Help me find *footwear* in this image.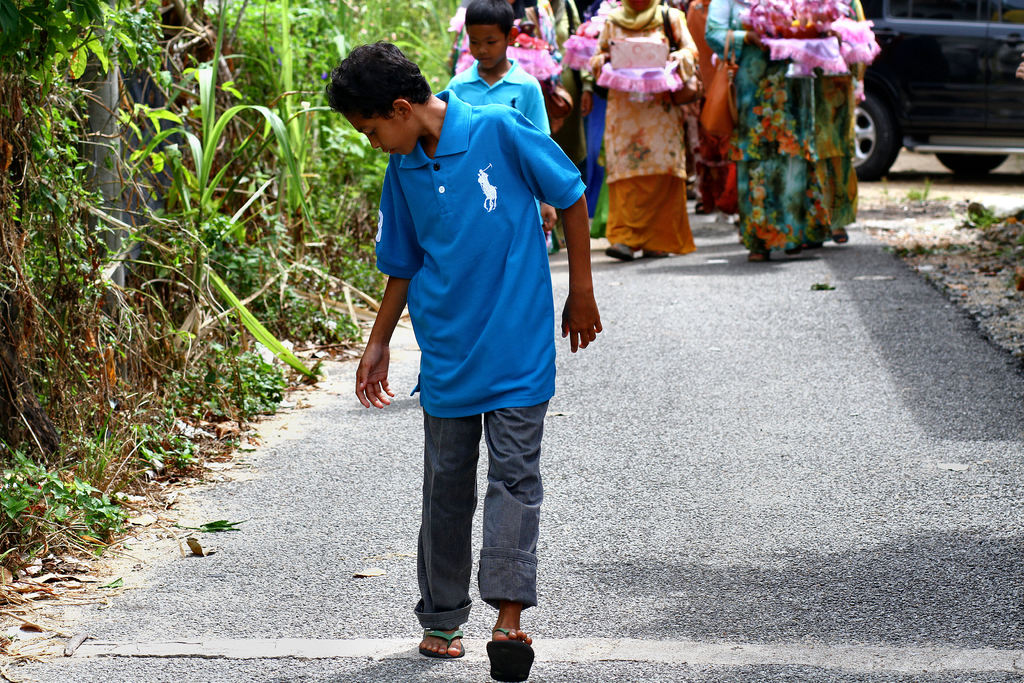
Found it: locate(837, 229, 848, 242).
